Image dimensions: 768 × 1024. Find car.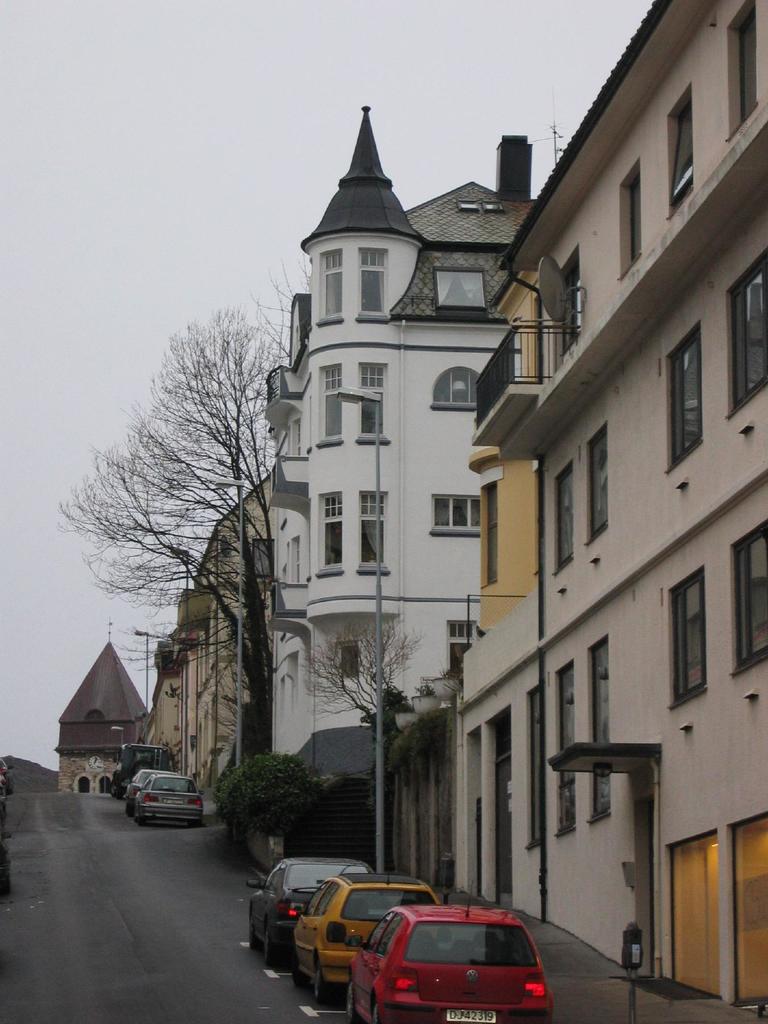
detection(135, 774, 205, 822).
